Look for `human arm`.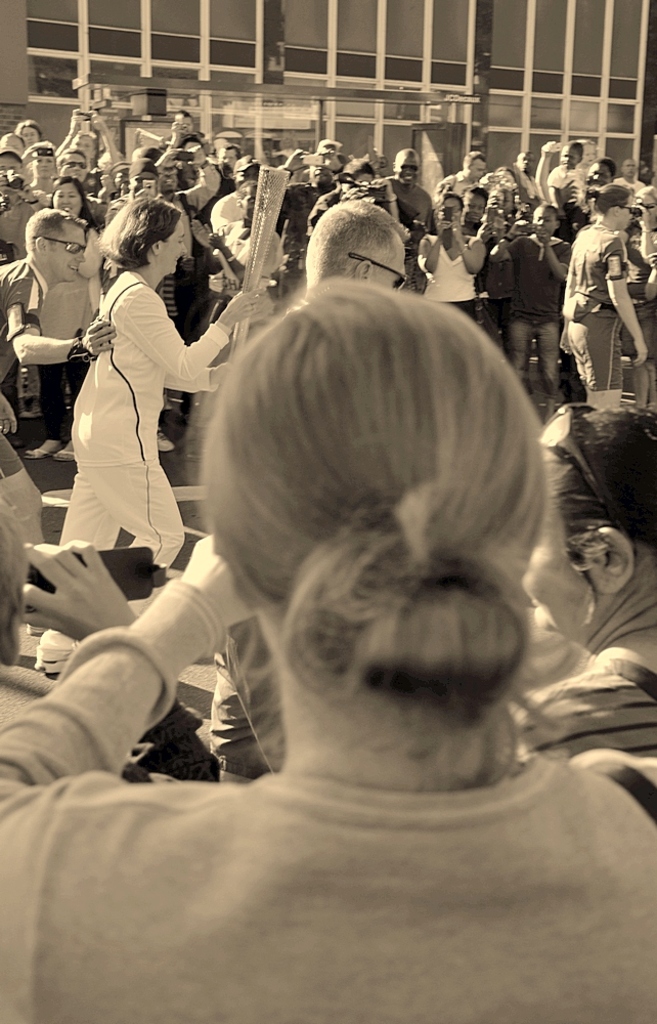
Found: [left=121, top=279, right=269, bottom=382].
